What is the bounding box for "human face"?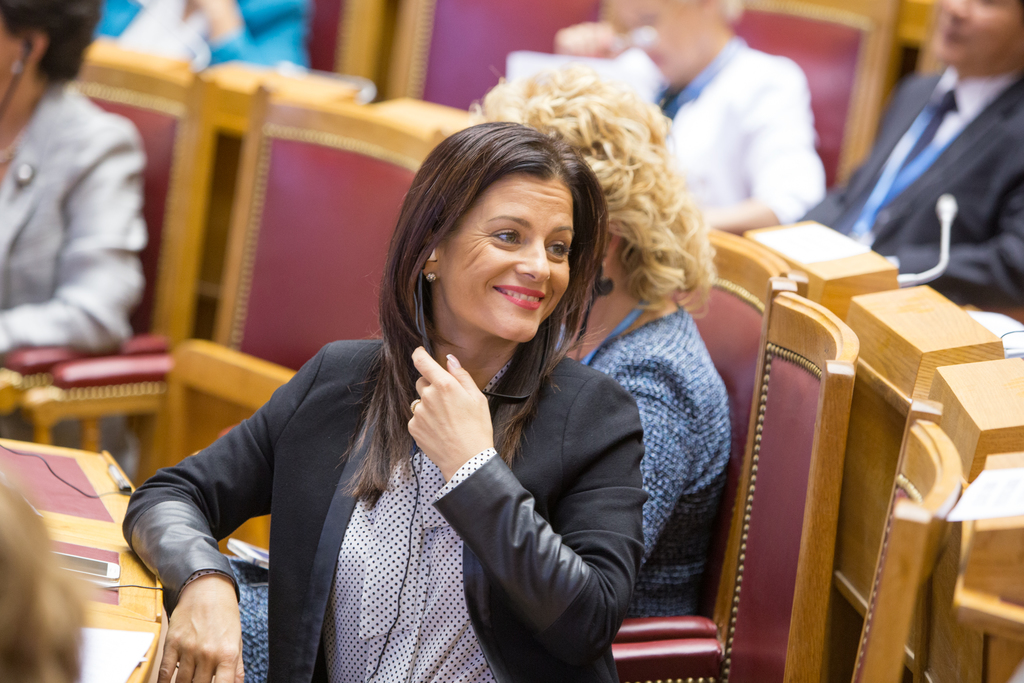
bbox(601, 0, 700, 92).
